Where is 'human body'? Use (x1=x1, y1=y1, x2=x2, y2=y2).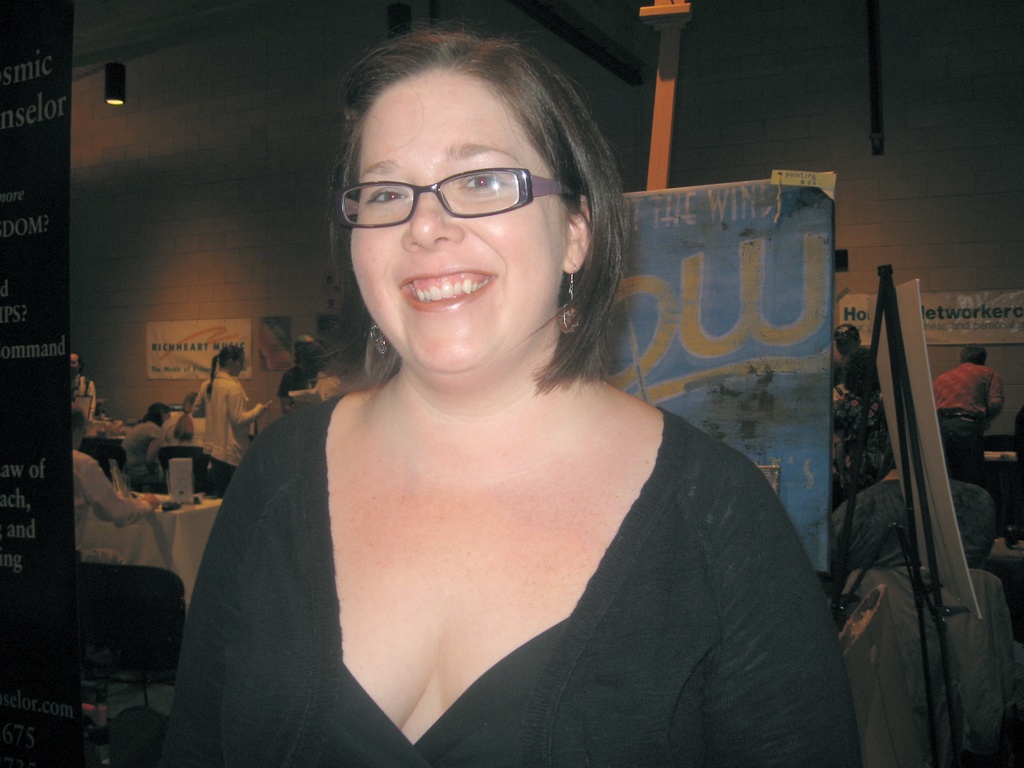
(x1=72, y1=376, x2=97, y2=421).
